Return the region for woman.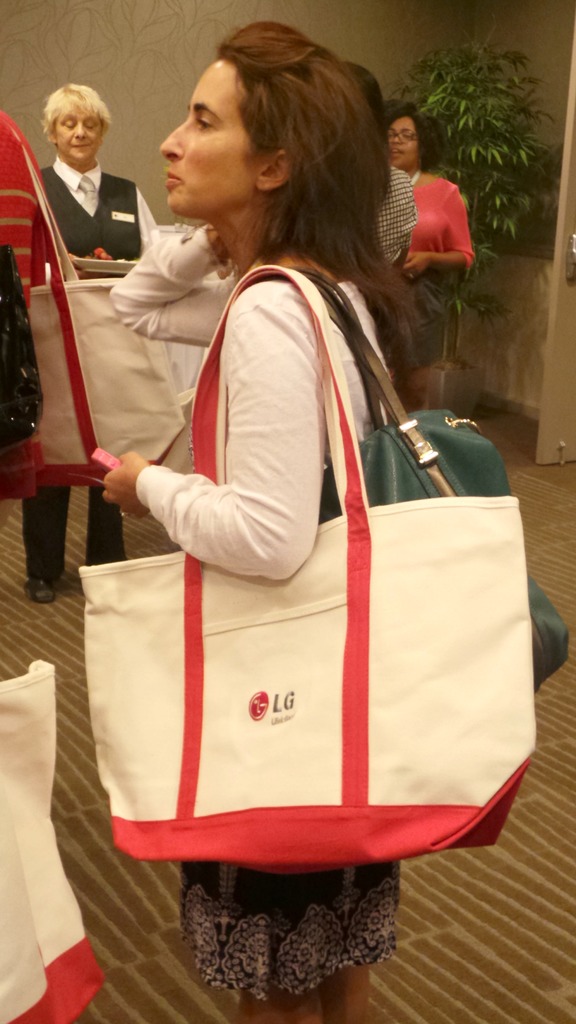
[left=29, top=80, right=176, bottom=603].
